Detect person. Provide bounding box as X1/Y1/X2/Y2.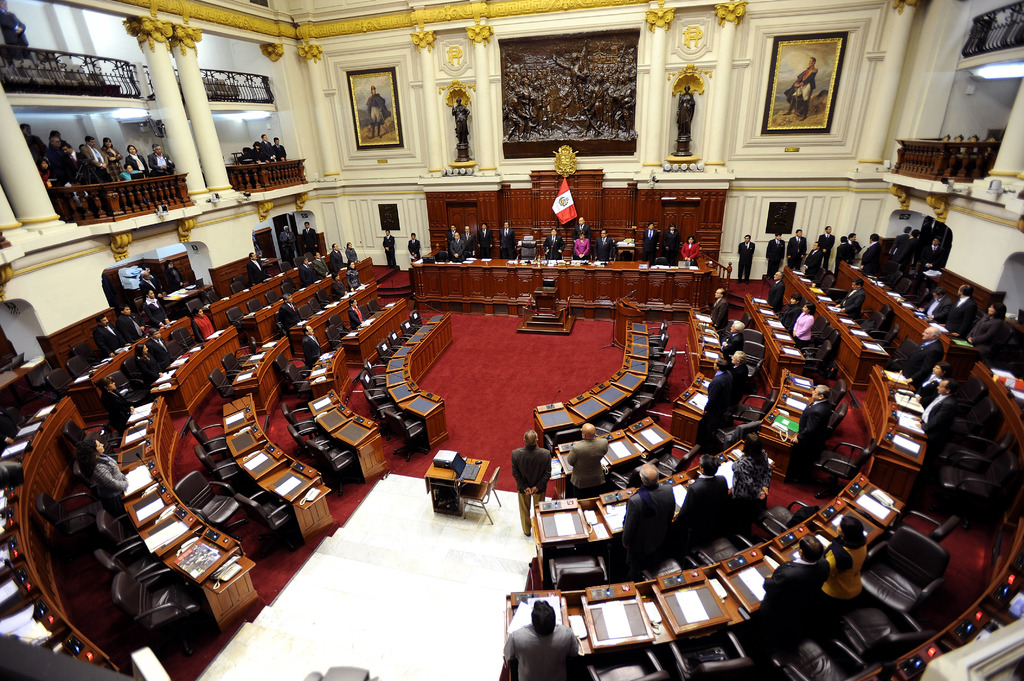
297/256/317/286.
